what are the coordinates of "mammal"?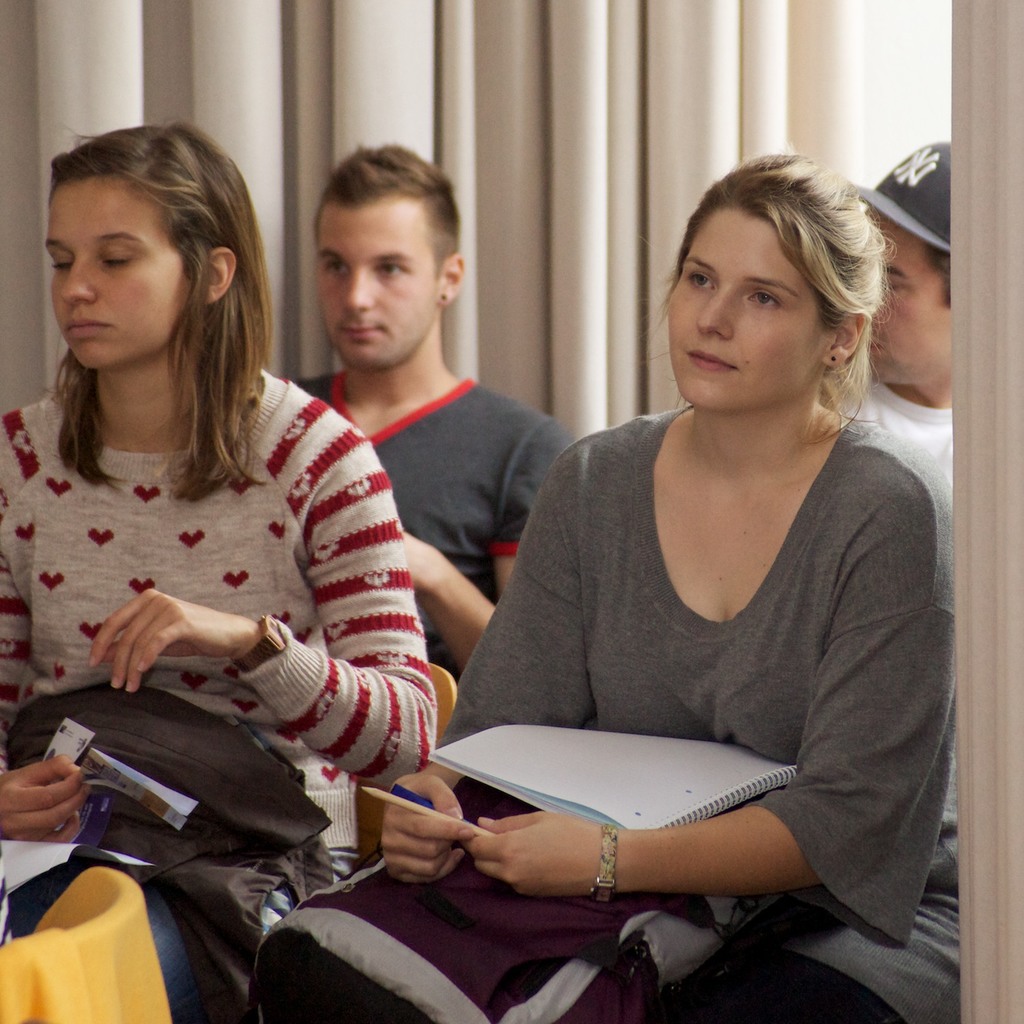
<box>292,141,564,677</box>.
